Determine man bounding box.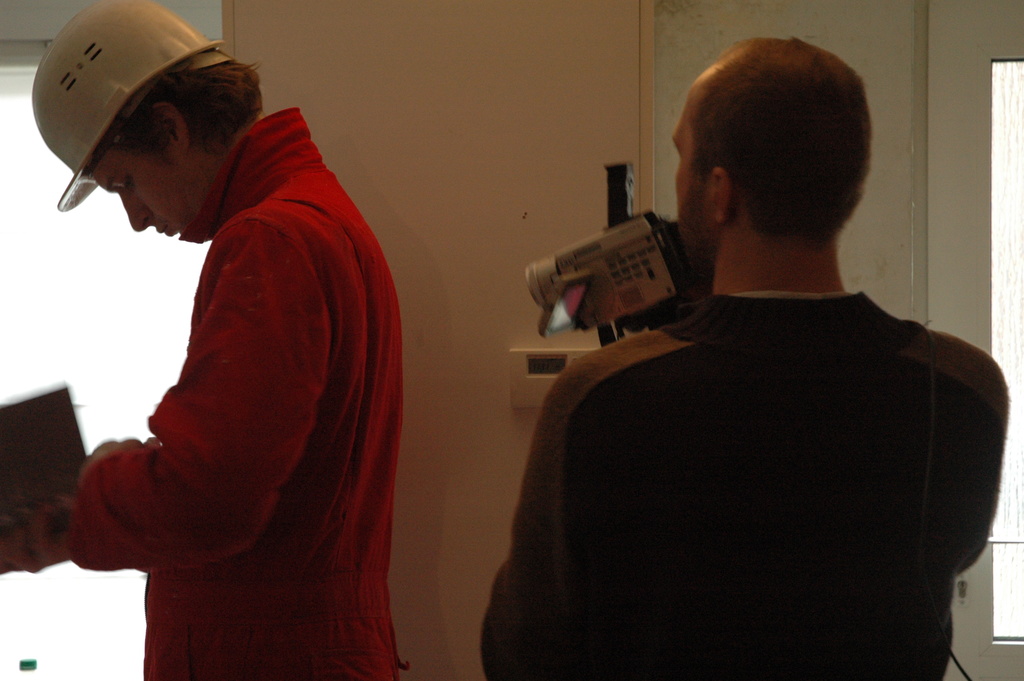
Determined: detection(34, 3, 442, 680).
